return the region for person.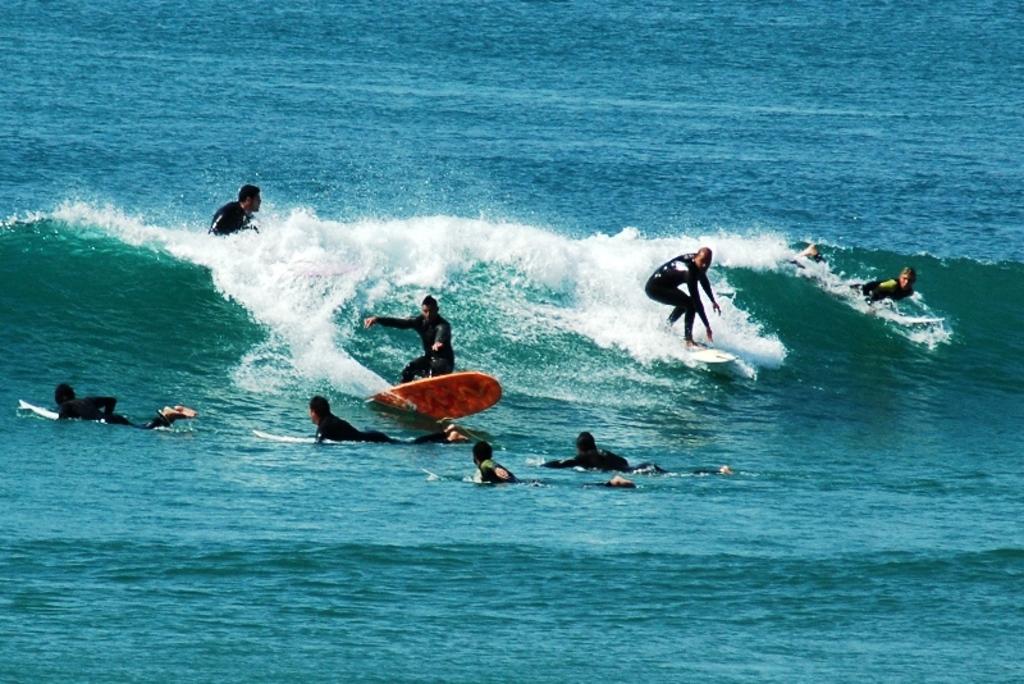
bbox=(659, 237, 731, 365).
